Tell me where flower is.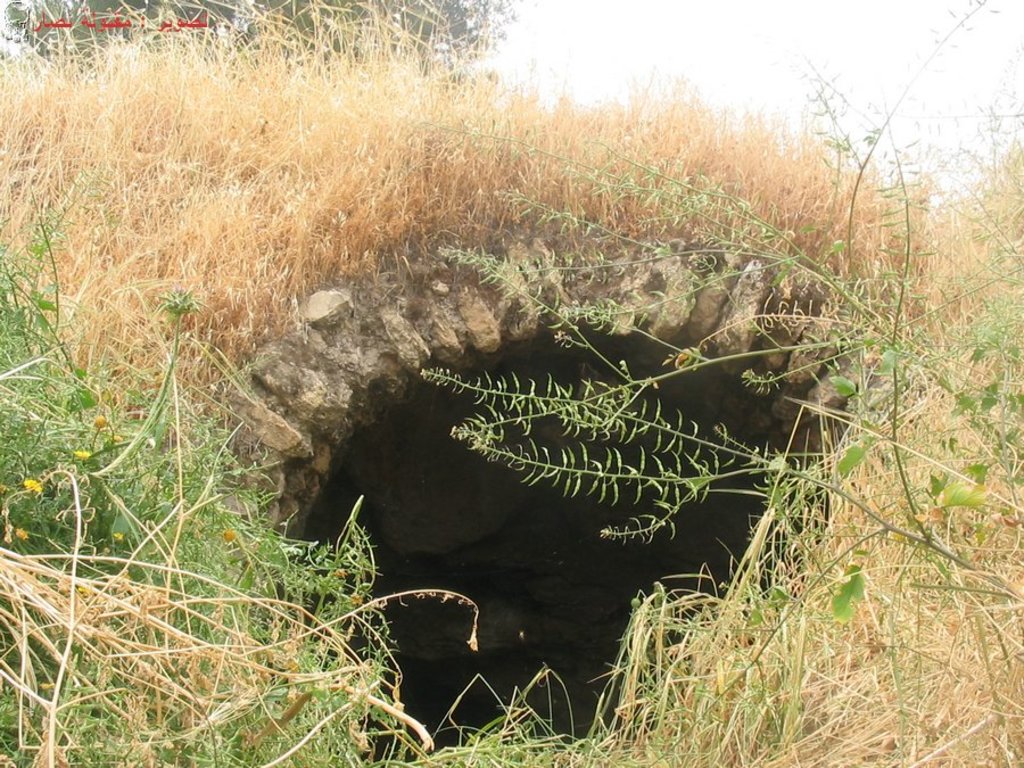
flower is at crop(80, 446, 93, 460).
